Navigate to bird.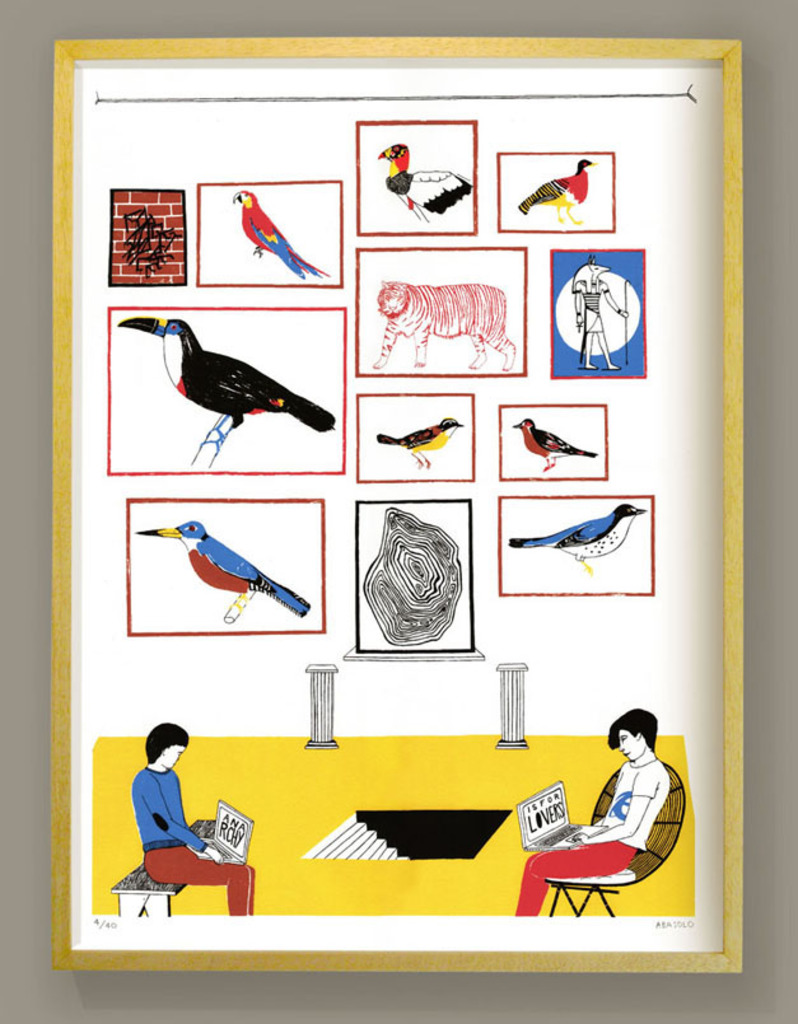
Navigation target: [x1=136, y1=303, x2=341, y2=446].
